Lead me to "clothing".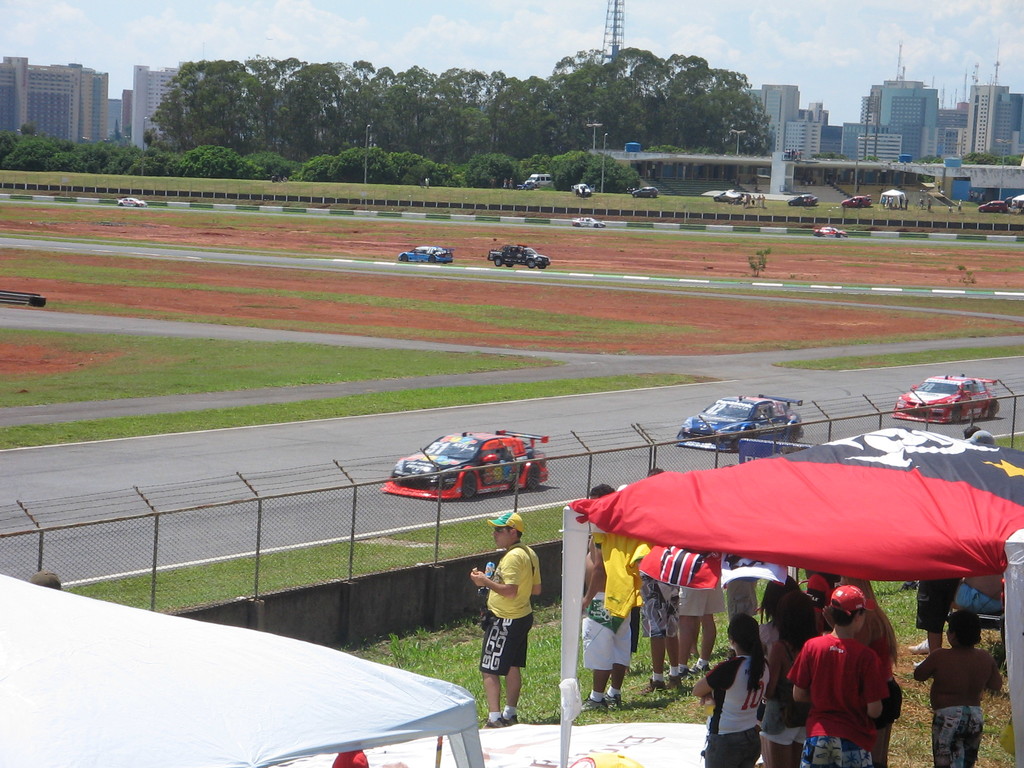
Lead to <box>786,630,884,767</box>.
